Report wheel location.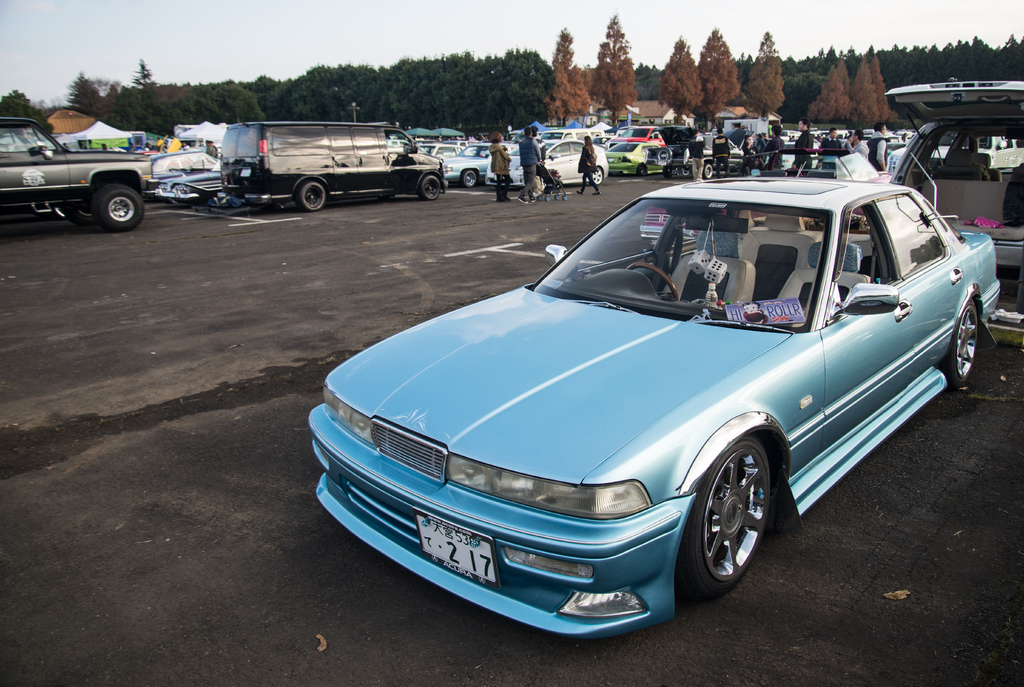
Report: 93, 179, 142, 222.
